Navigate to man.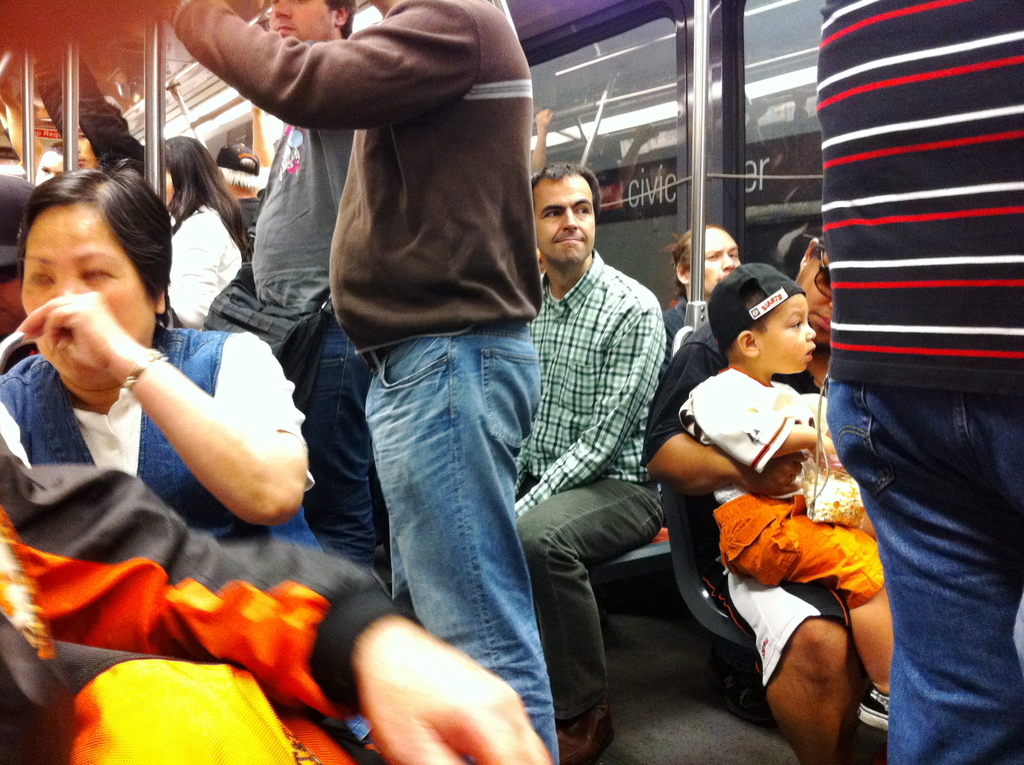
Navigation target: {"x1": 817, "y1": 0, "x2": 1023, "y2": 764}.
